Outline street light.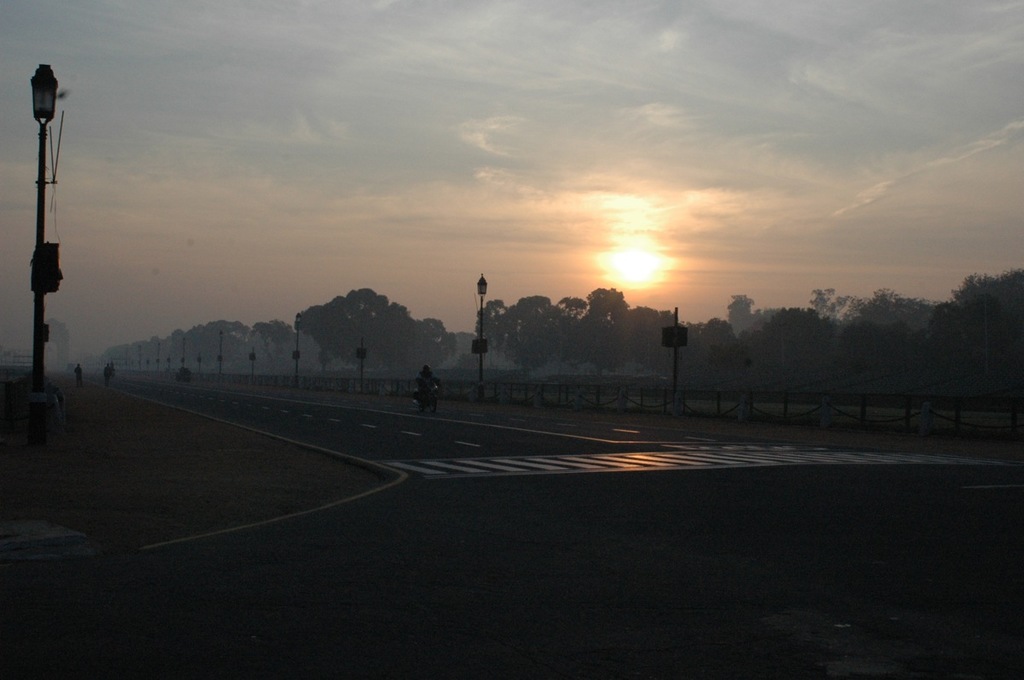
Outline: <region>293, 311, 303, 386</region>.
